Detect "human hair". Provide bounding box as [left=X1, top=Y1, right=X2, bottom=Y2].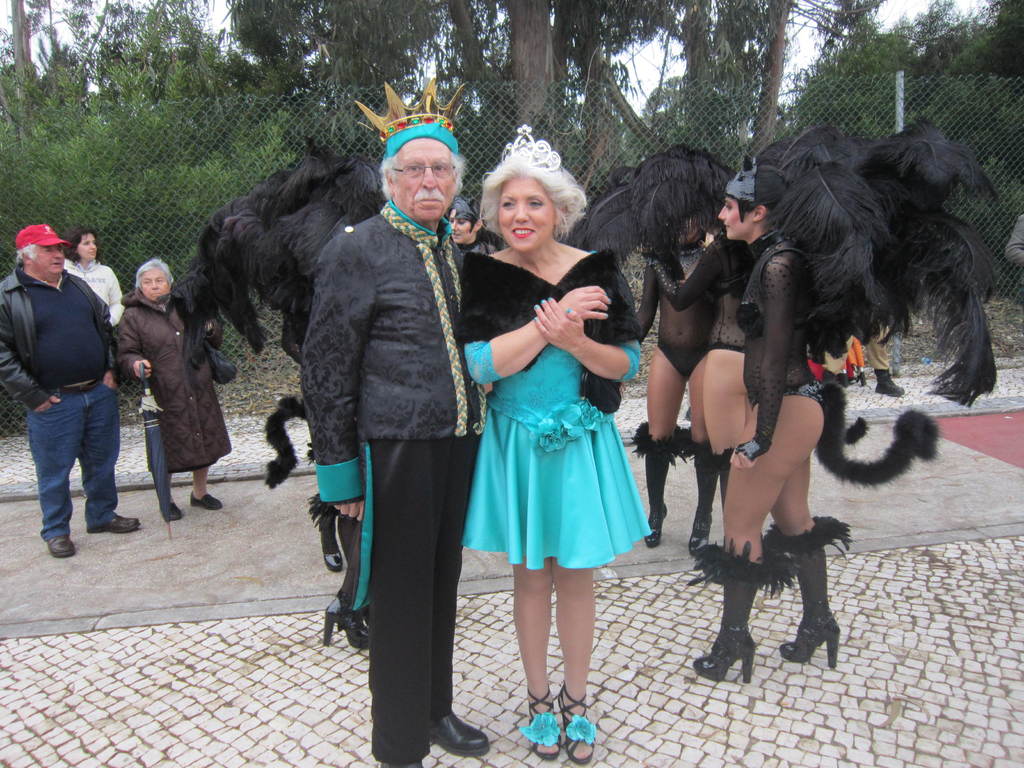
[left=382, top=145, right=467, bottom=205].
